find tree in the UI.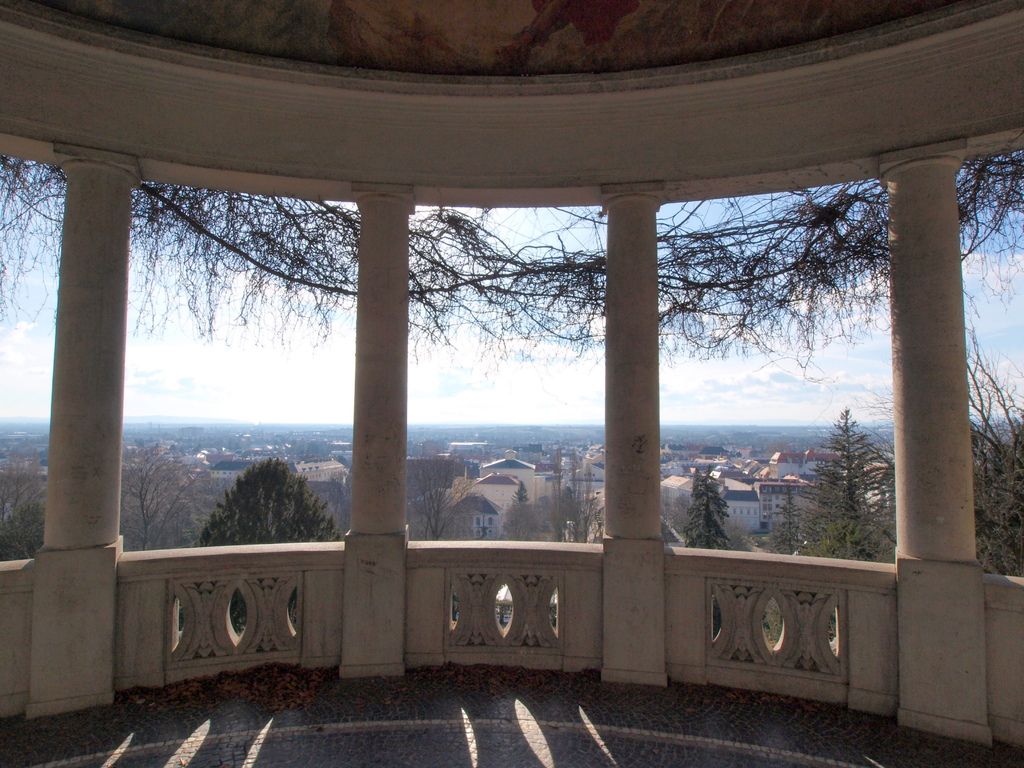
UI element at x1=684, y1=465, x2=738, y2=640.
